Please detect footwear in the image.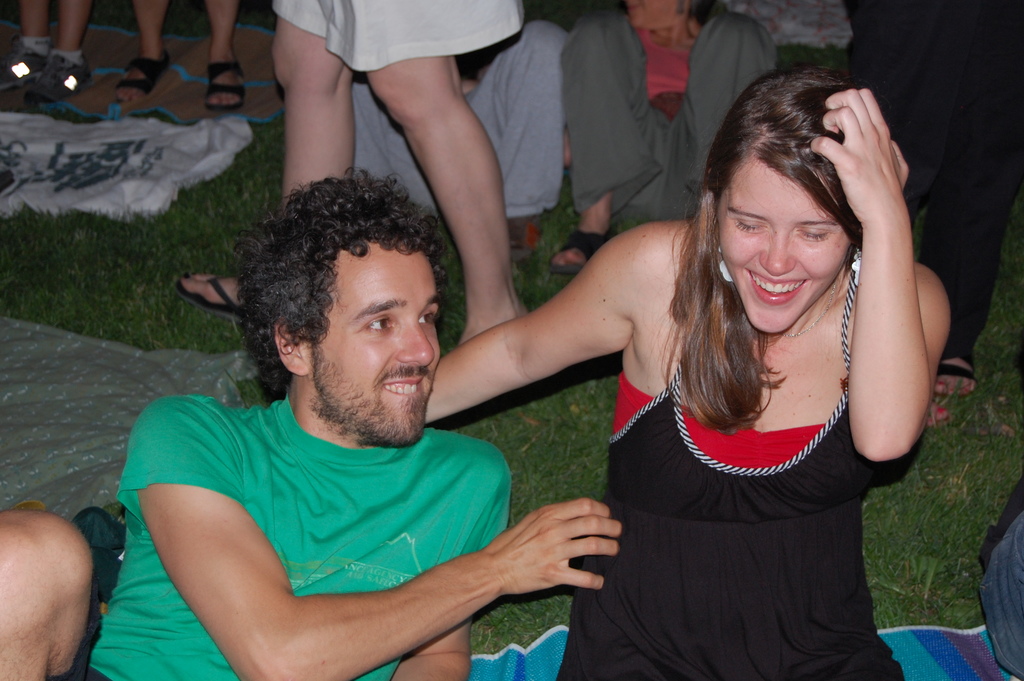
3,33,49,95.
